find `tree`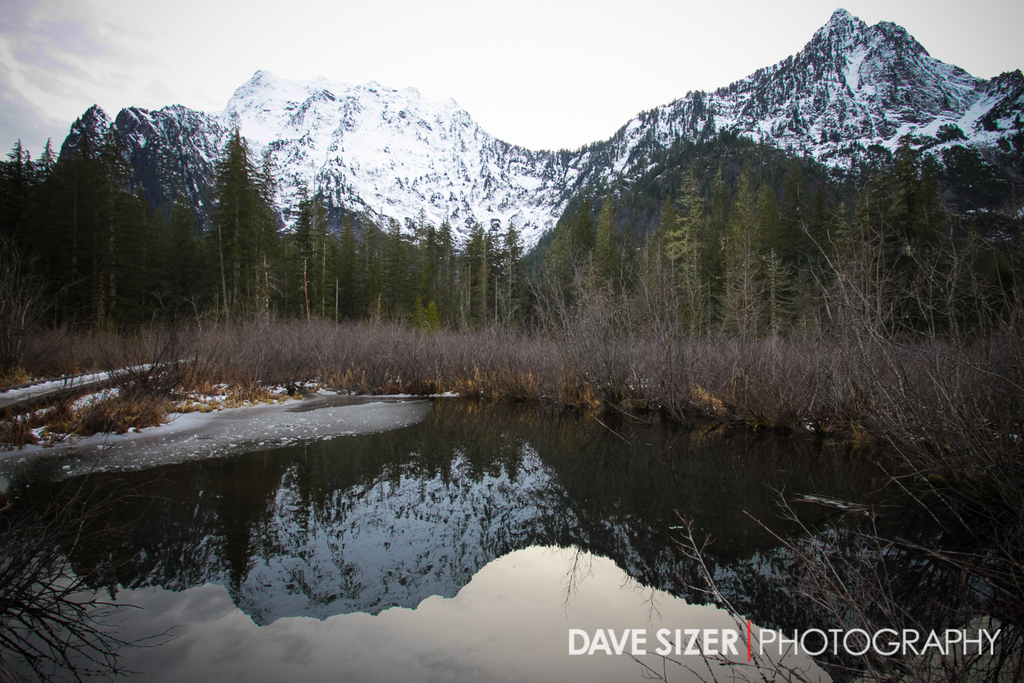
(left=206, top=130, right=262, bottom=312)
